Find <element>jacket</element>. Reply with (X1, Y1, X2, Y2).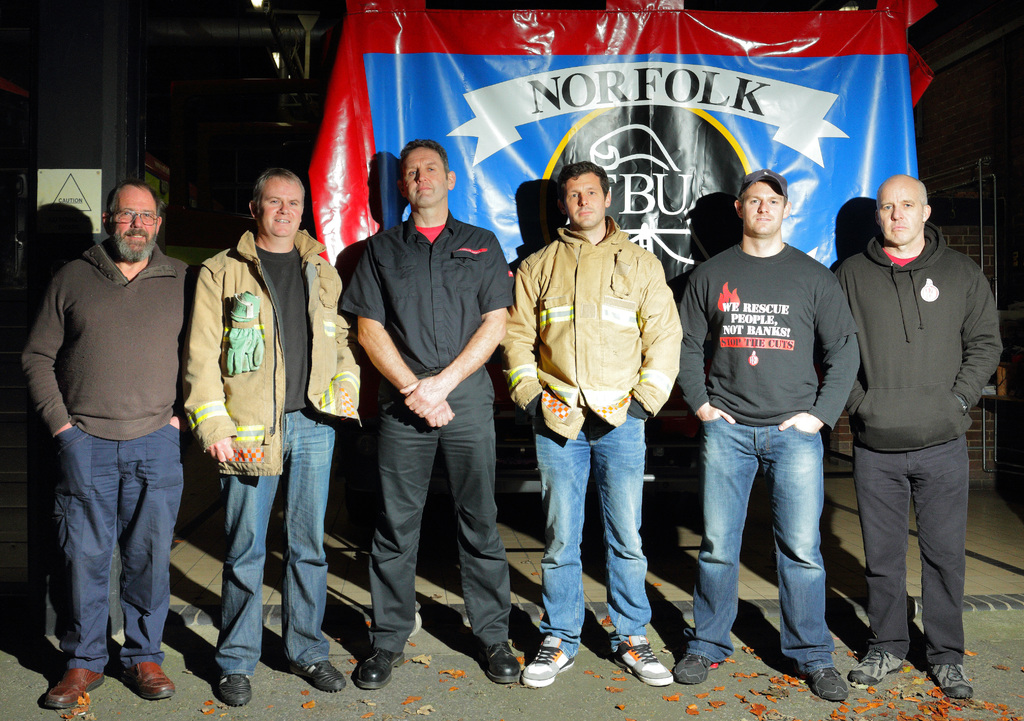
(834, 215, 1006, 457).
